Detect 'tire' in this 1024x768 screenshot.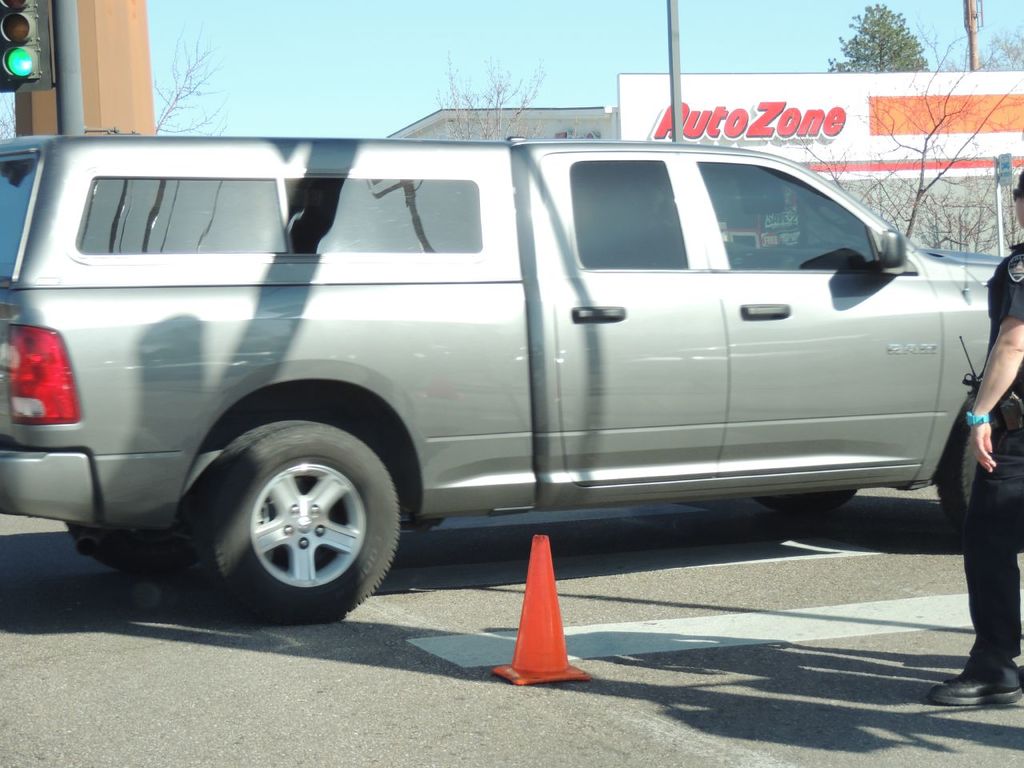
Detection: 938/390/986/522.
